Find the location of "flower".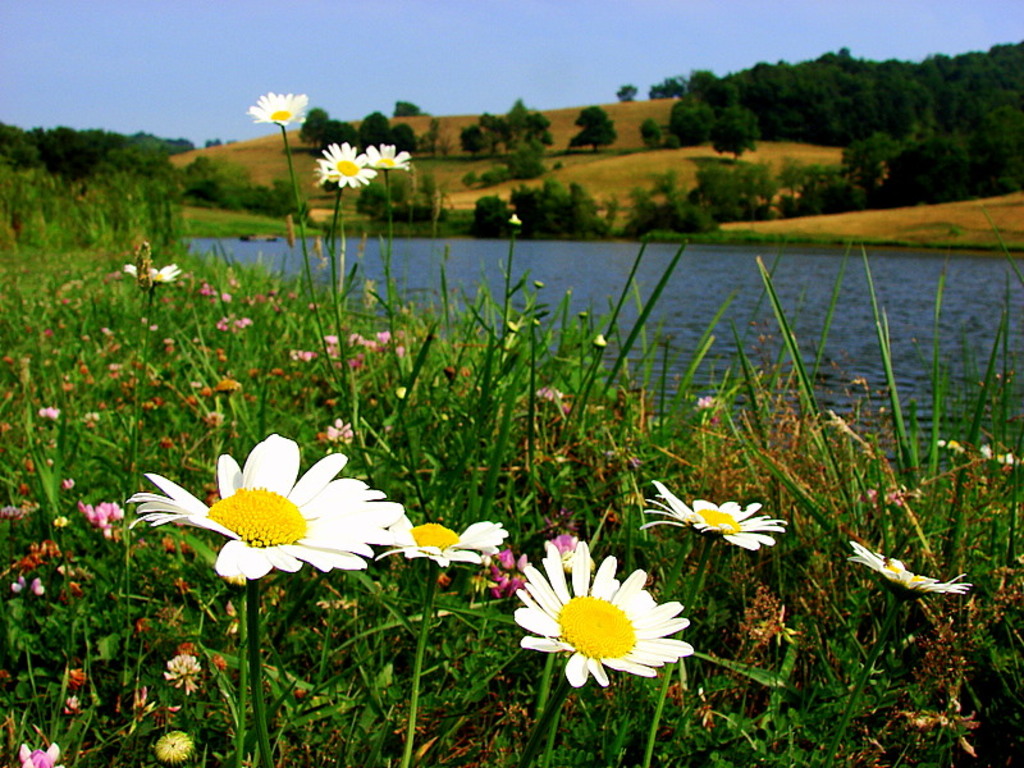
Location: (left=14, top=737, right=69, bottom=767).
